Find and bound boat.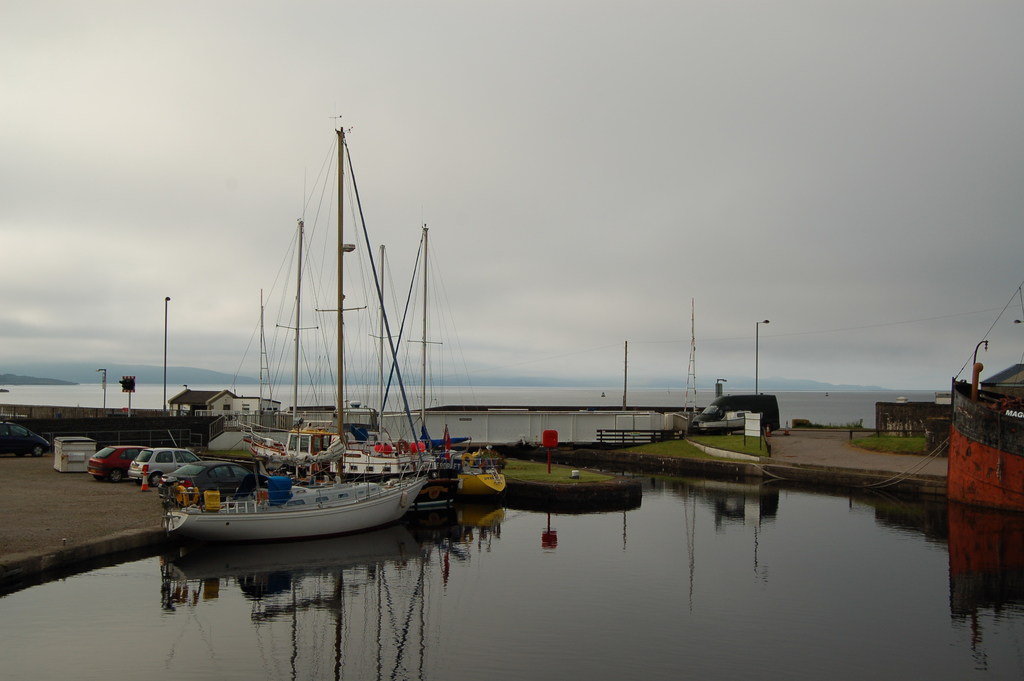
Bound: [163,123,422,536].
